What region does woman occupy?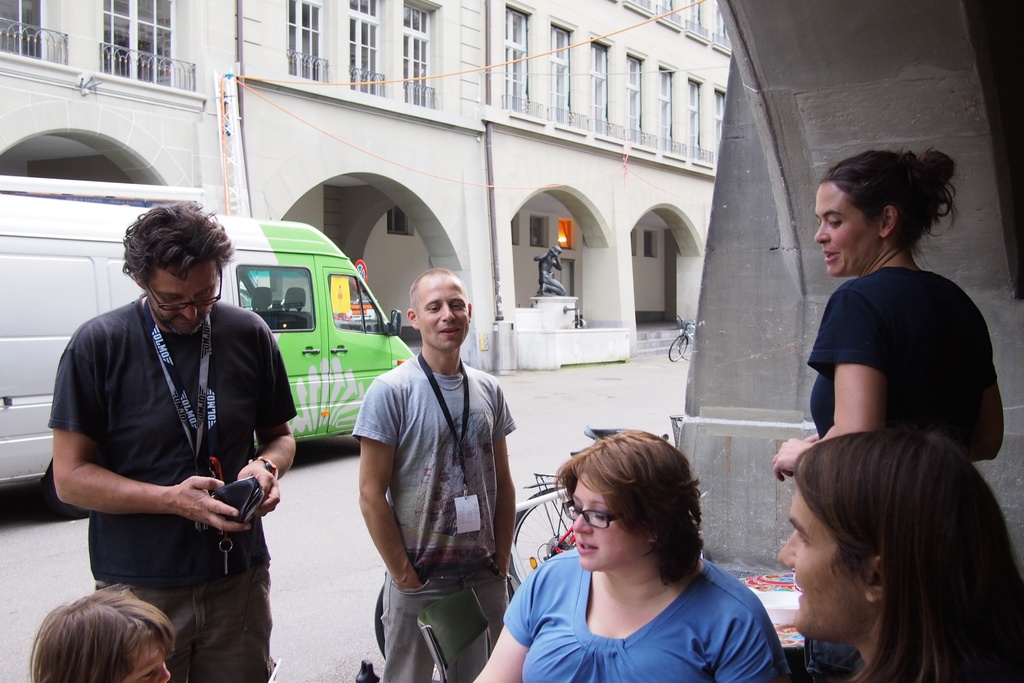
bbox=[771, 144, 1004, 682].
